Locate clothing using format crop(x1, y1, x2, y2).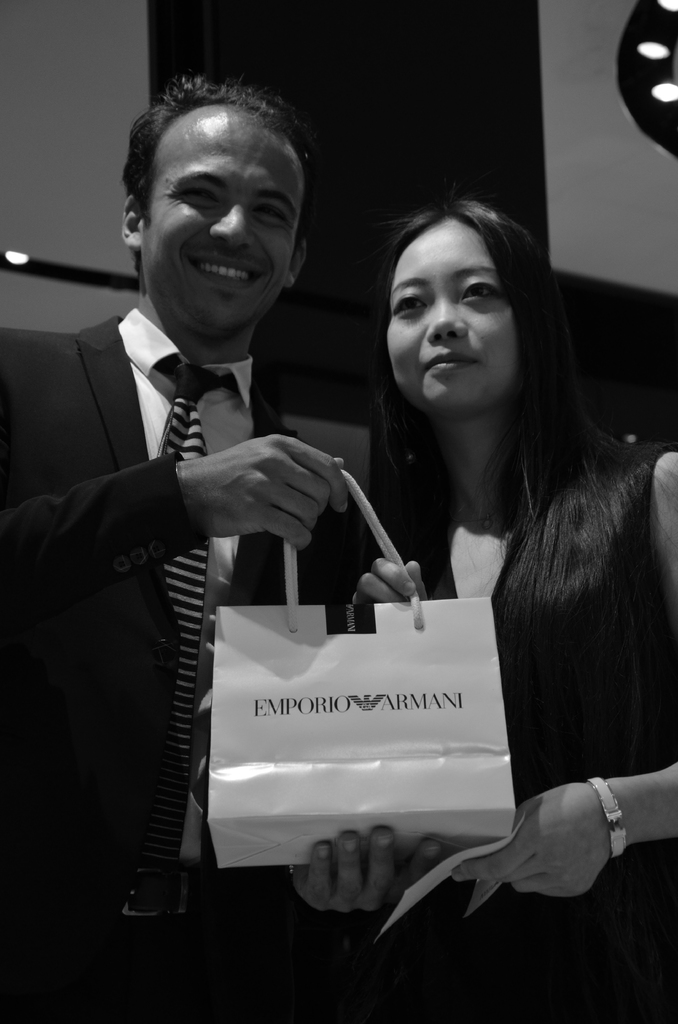
crop(11, 309, 361, 1014).
